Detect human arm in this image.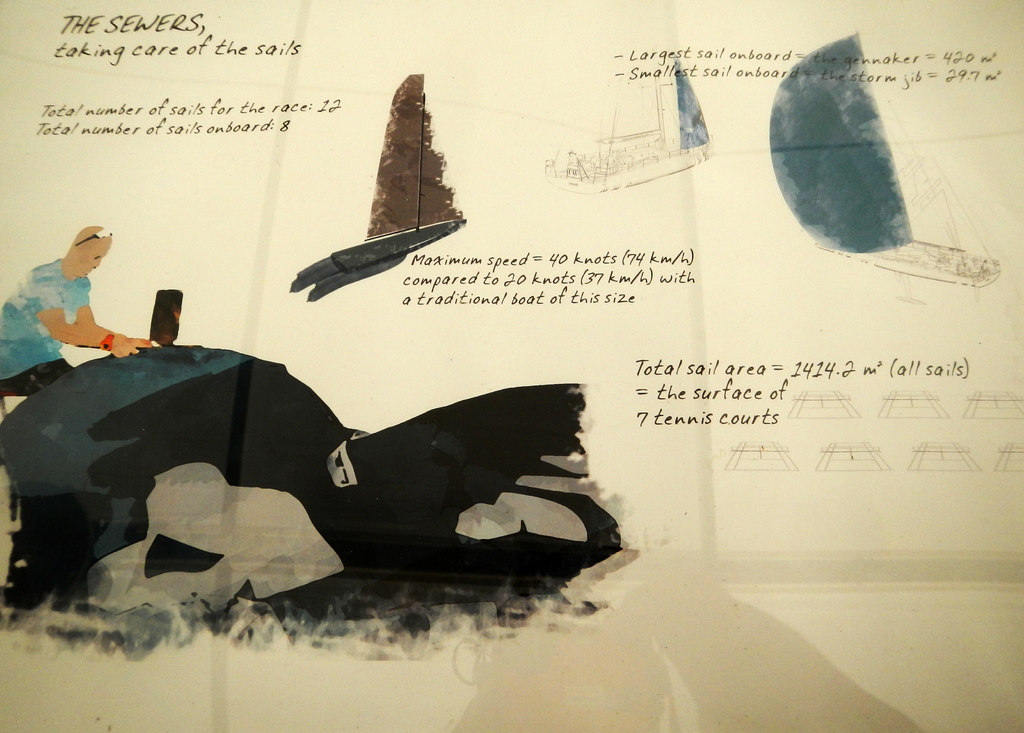
Detection: <box>29,275,118,358</box>.
